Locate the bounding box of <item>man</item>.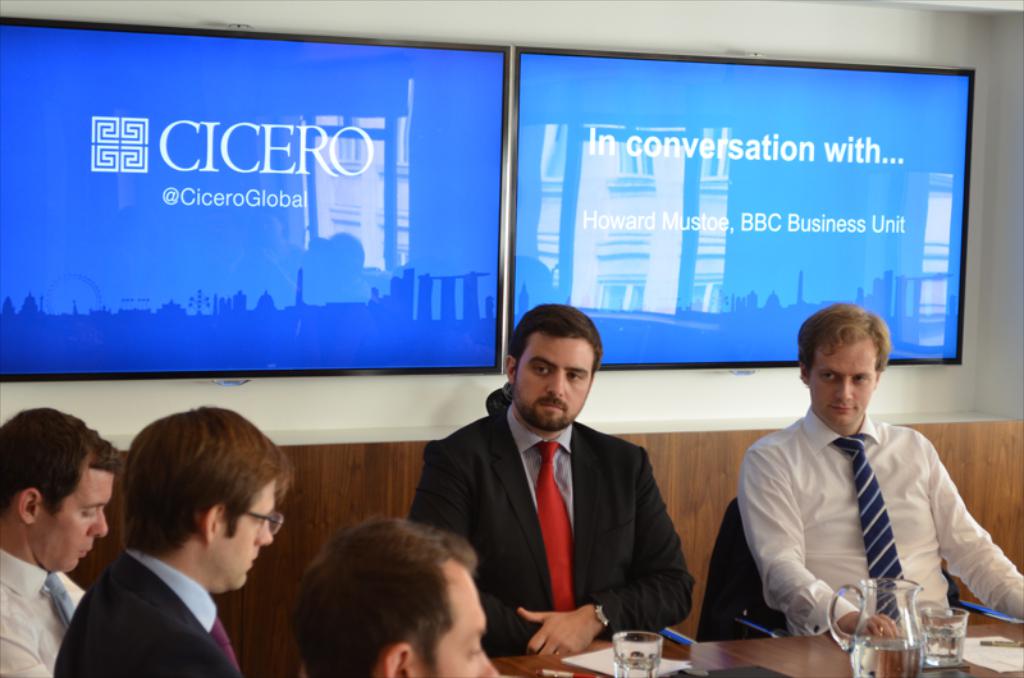
Bounding box: 736:302:1023:640.
